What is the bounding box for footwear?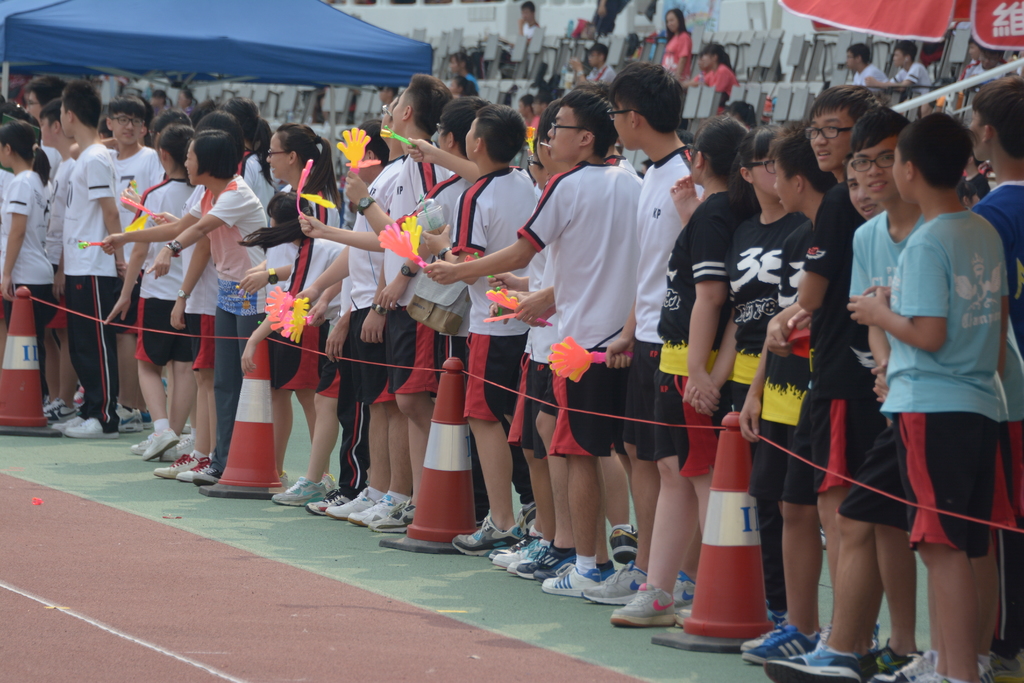
l=740, t=625, r=815, b=664.
